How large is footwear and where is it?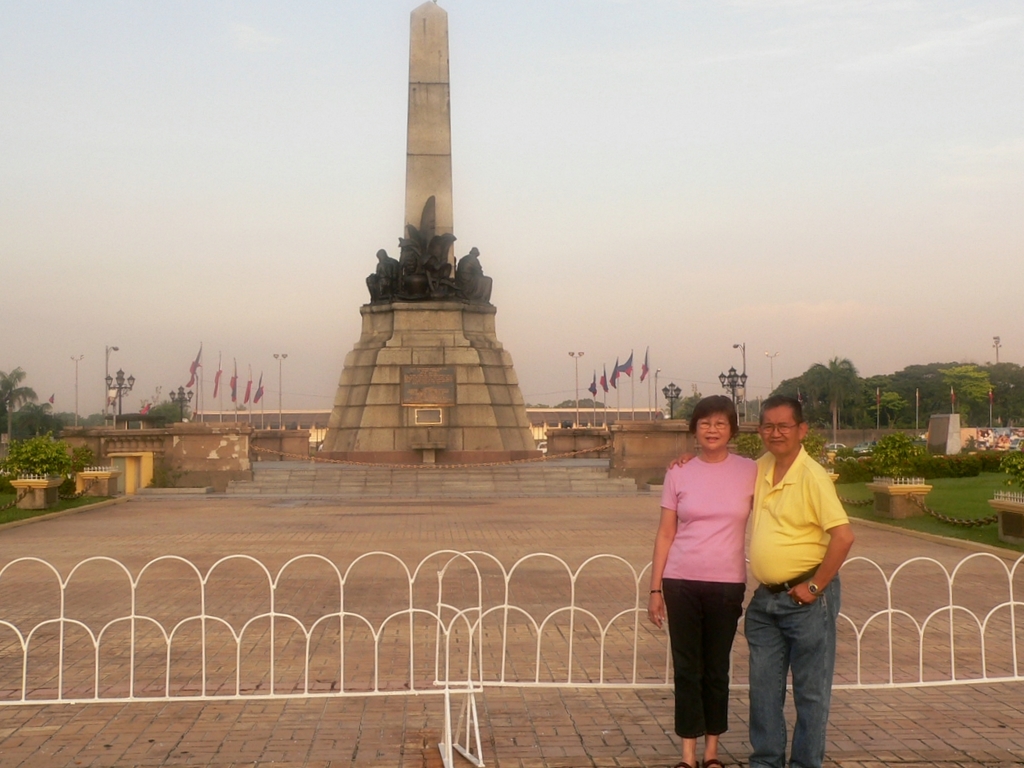
Bounding box: <box>702,758,722,767</box>.
